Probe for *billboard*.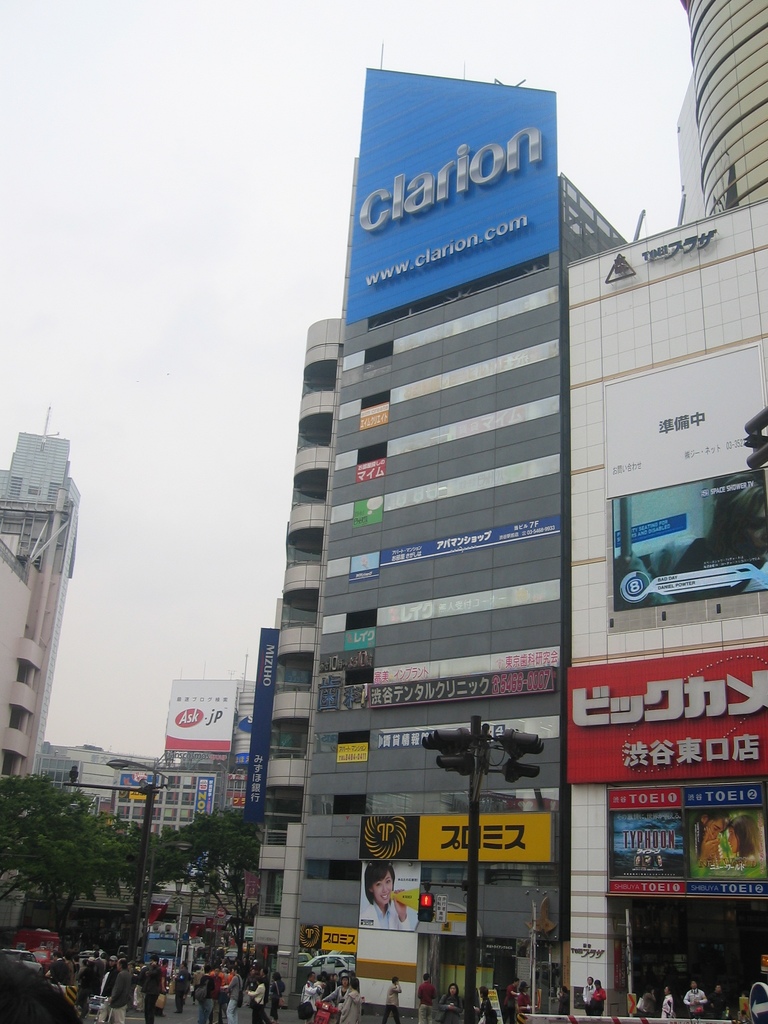
Probe result: <box>310,927,356,949</box>.
